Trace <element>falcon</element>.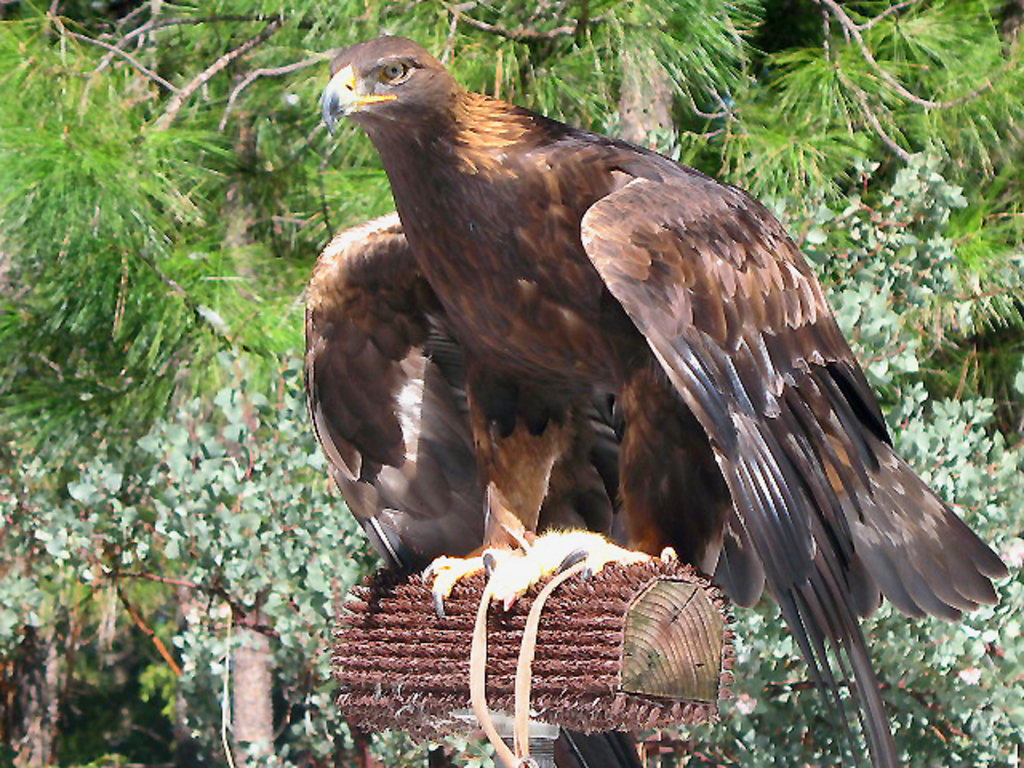
Traced to left=296, top=32, right=1010, bottom=766.
